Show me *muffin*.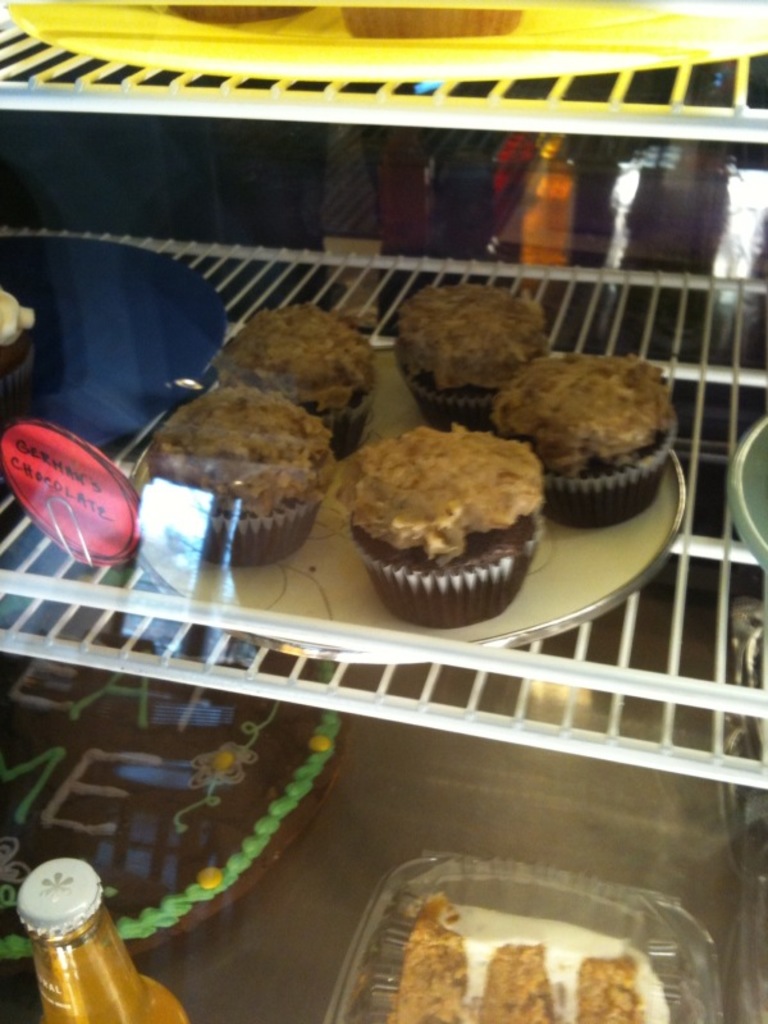
*muffin* is here: (x1=150, y1=383, x2=335, y2=571).
